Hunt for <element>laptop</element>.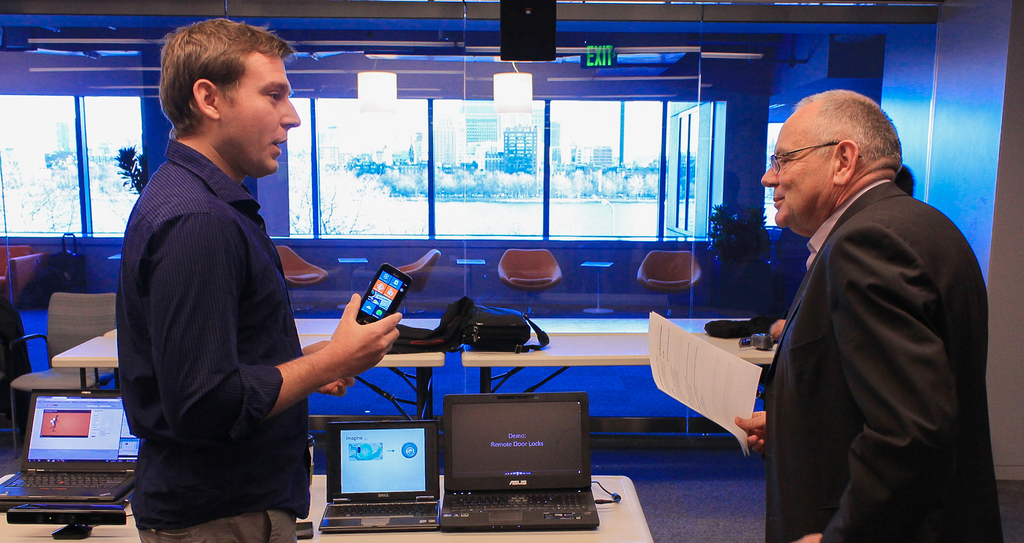
Hunted down at 317,421,440,530.
